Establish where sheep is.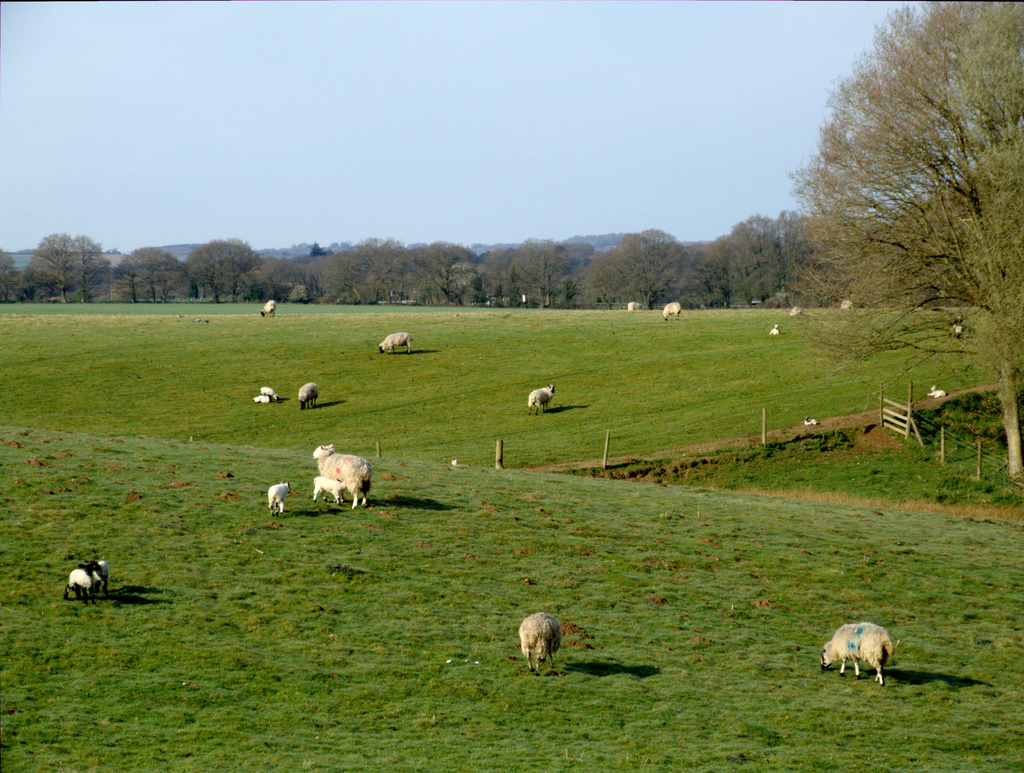
Established at crop(527, 384, 558, 416).
